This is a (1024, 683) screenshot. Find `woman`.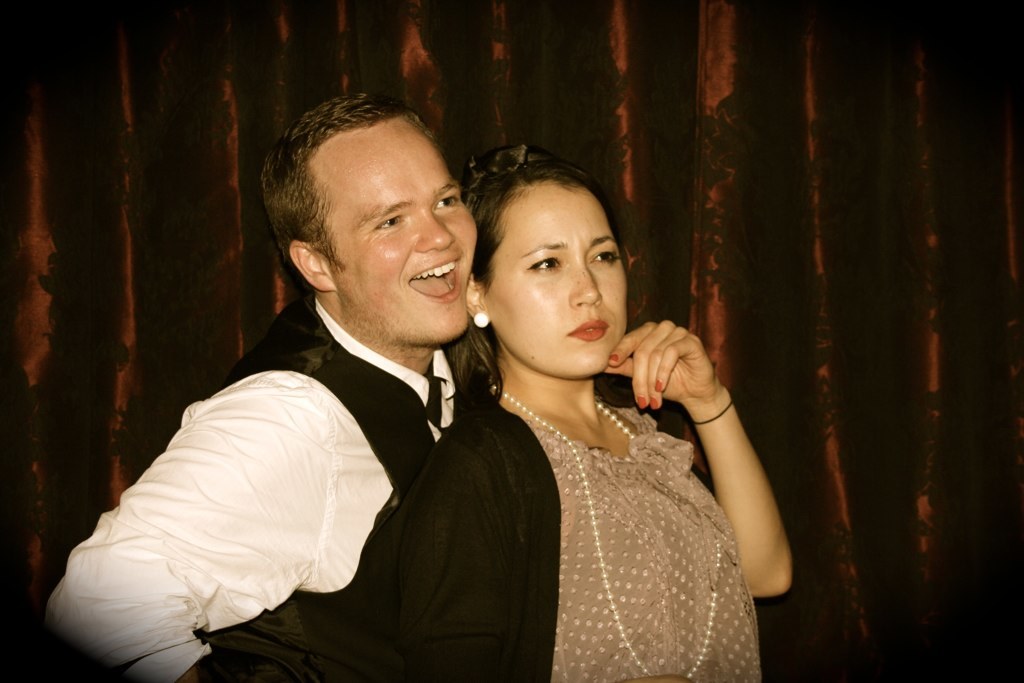
Bounding box: <region>373, 150, 783, 678</region>.
